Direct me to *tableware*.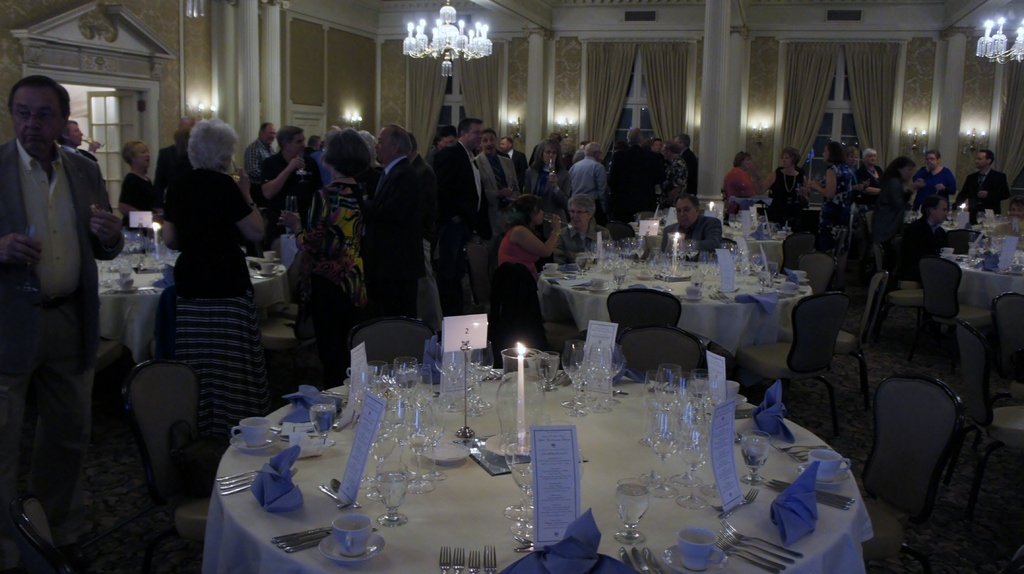
Direction: detection(678, 293, 707, 306).
